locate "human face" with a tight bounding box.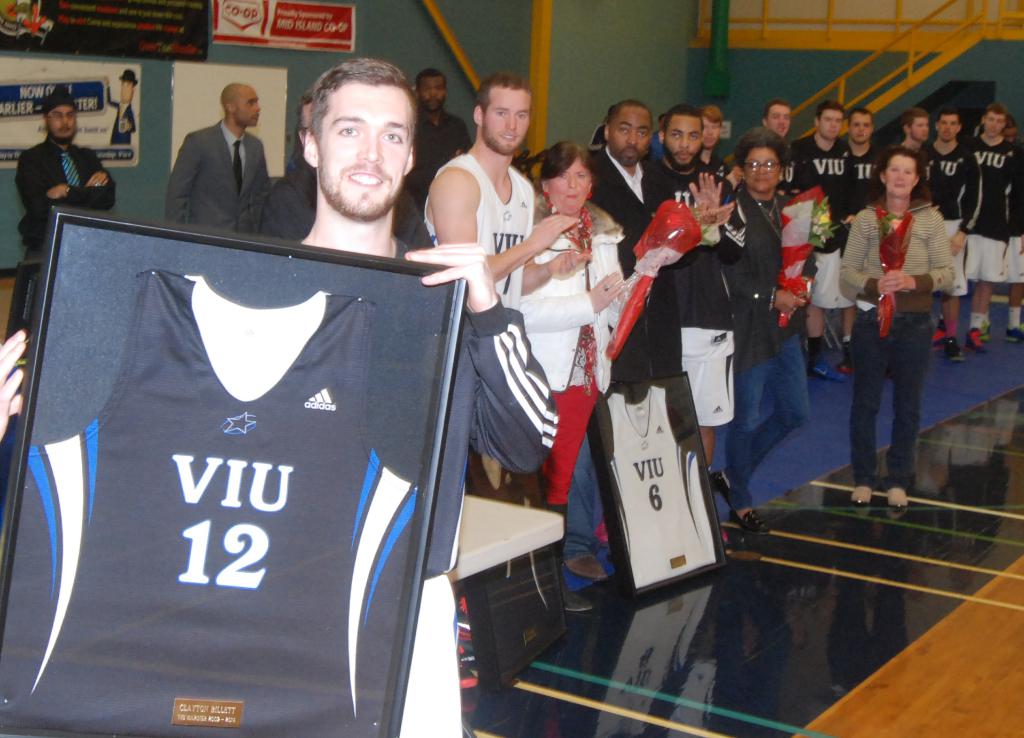
[885, 149, 915, 201].
